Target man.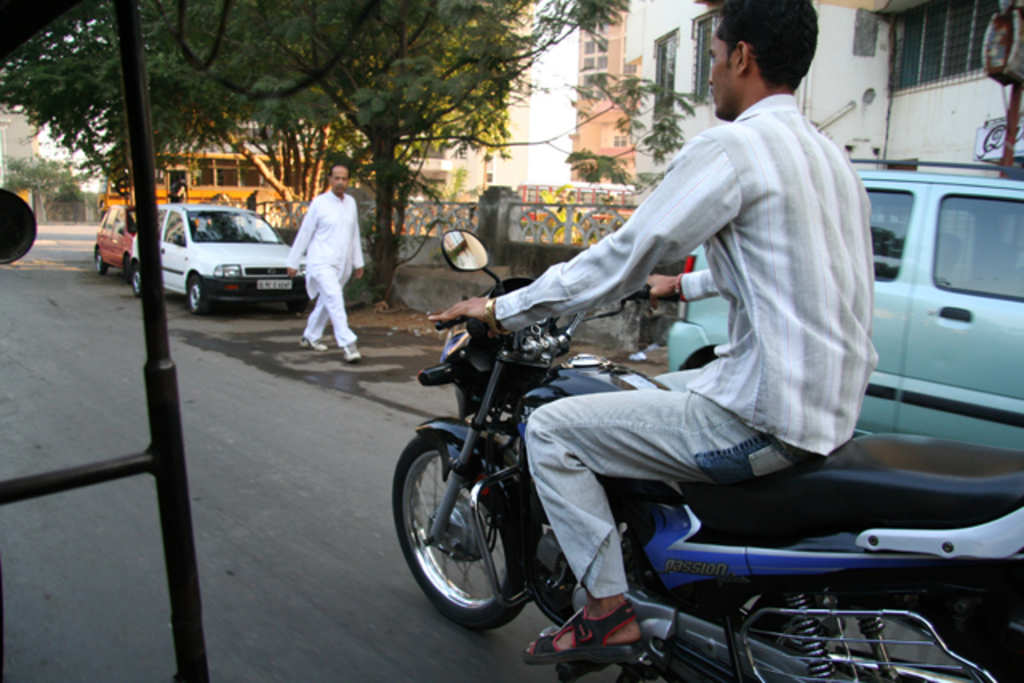
Target region: detection(427, 0, 883, 664).
